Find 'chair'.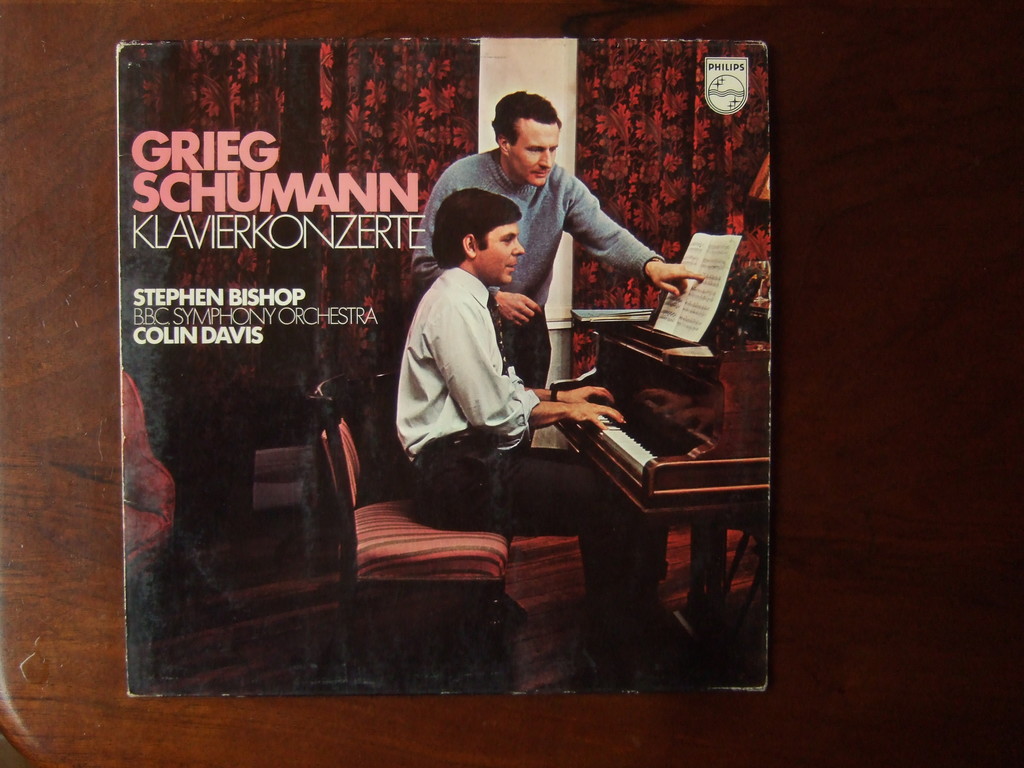
[324,403,511,675].
